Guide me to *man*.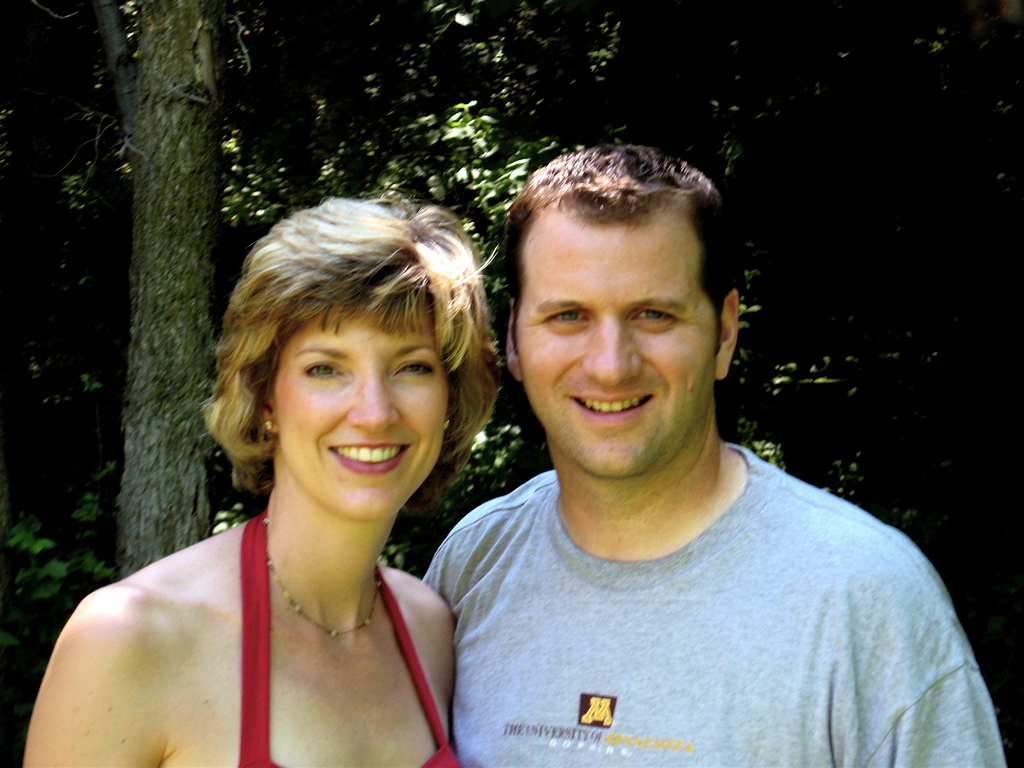
Guidance: [372,154,984,756].
